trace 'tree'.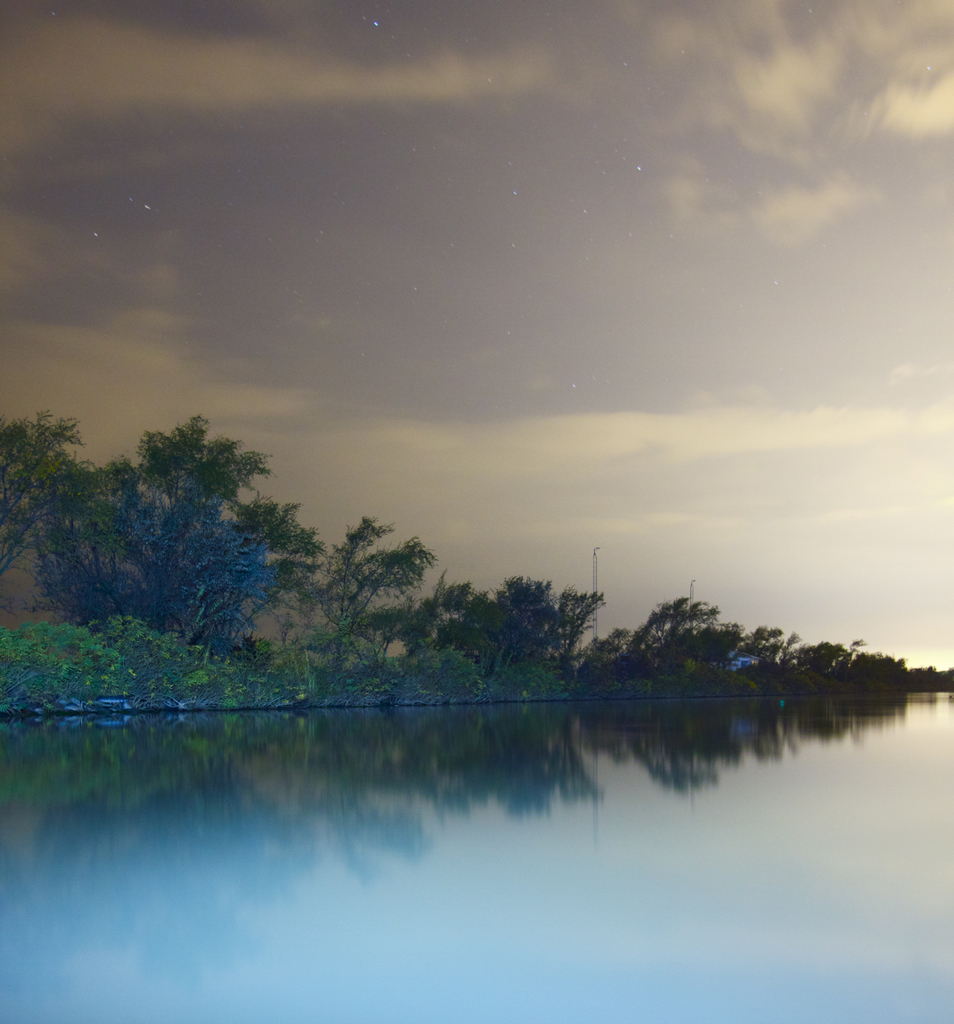
Traced to x1=837 y1=638 x2=904 y2=696.
